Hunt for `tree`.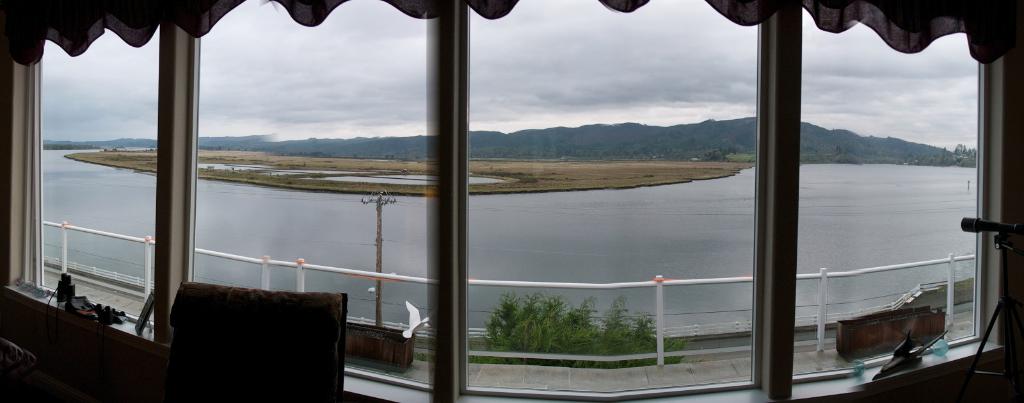
Hunted down at box(471, 281, 700, 369).
